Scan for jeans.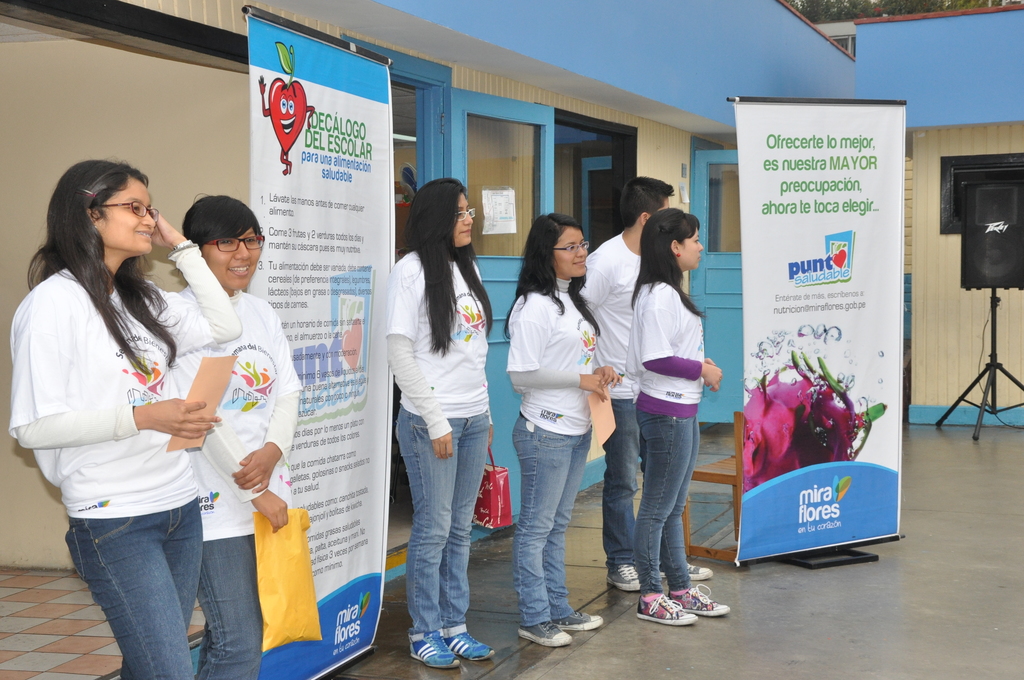
Scan result: 636 409 701 597.
